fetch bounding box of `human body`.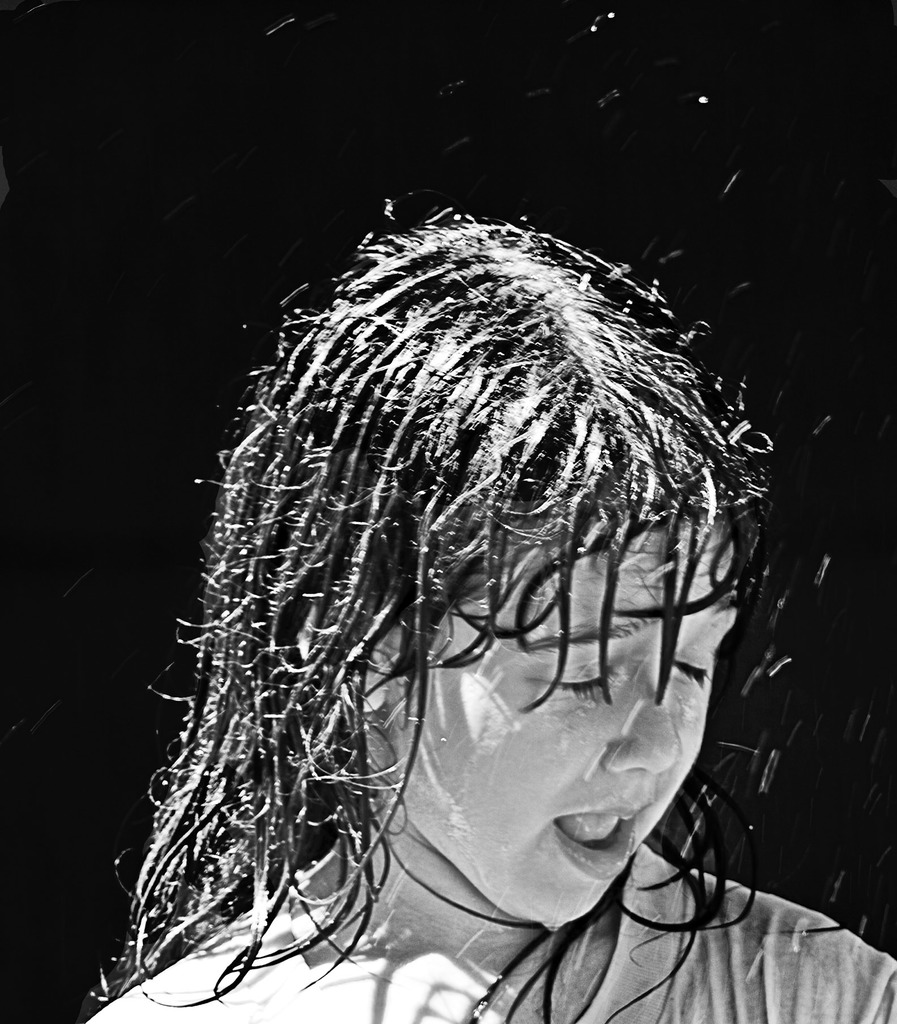
Bbox: pyautogui.locateOnScreen(10, 1, 896, 1023).
